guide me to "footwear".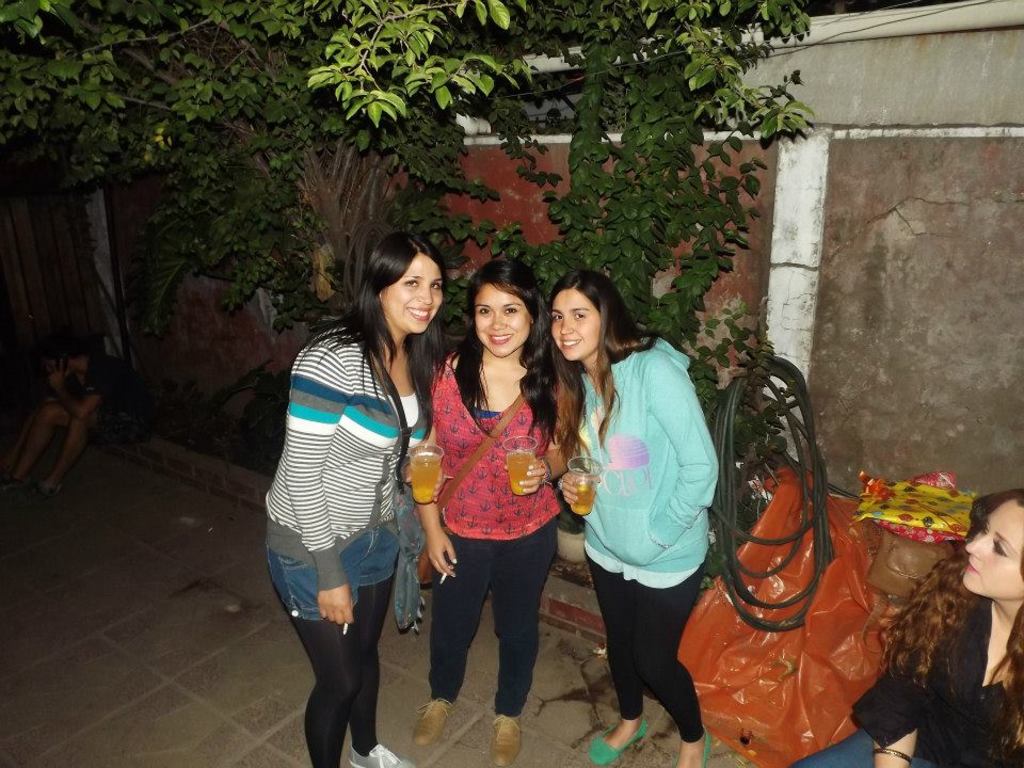
Guidance: (674,729,711,767).
